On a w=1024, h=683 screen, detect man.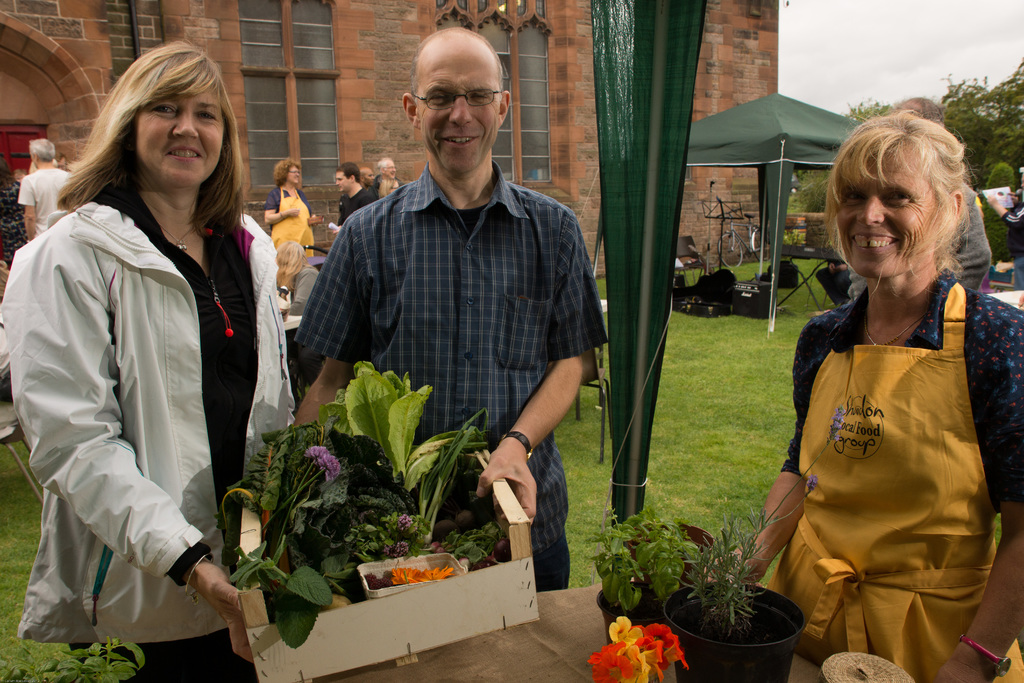
20 140 72 245.
